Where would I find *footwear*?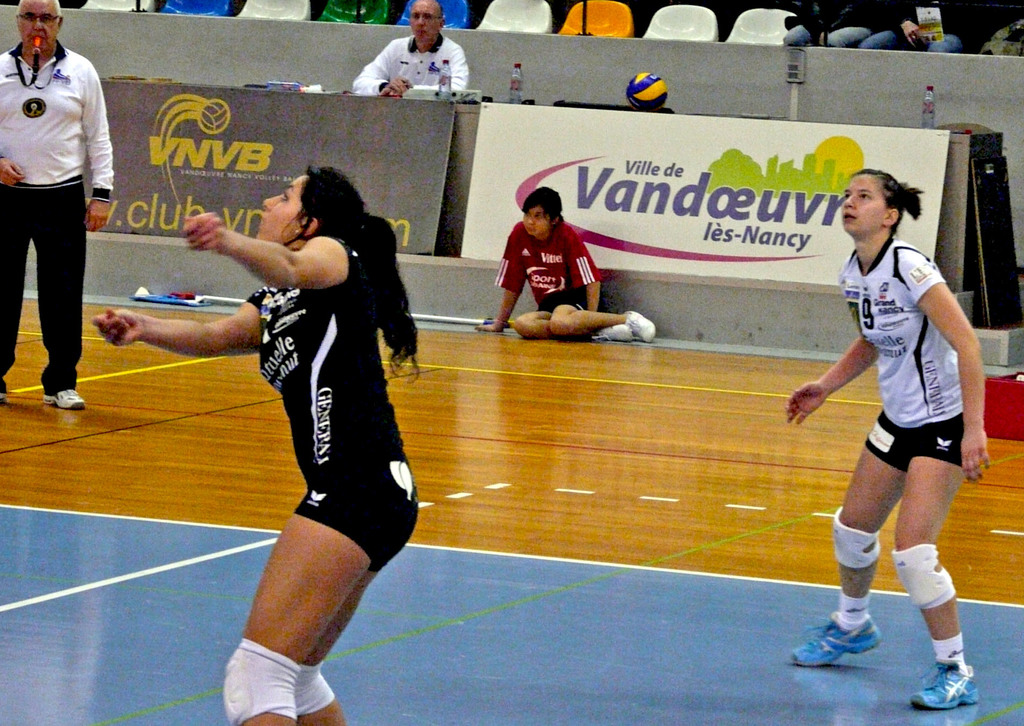
At [left=595, top=325, right=636, bottom=342].
